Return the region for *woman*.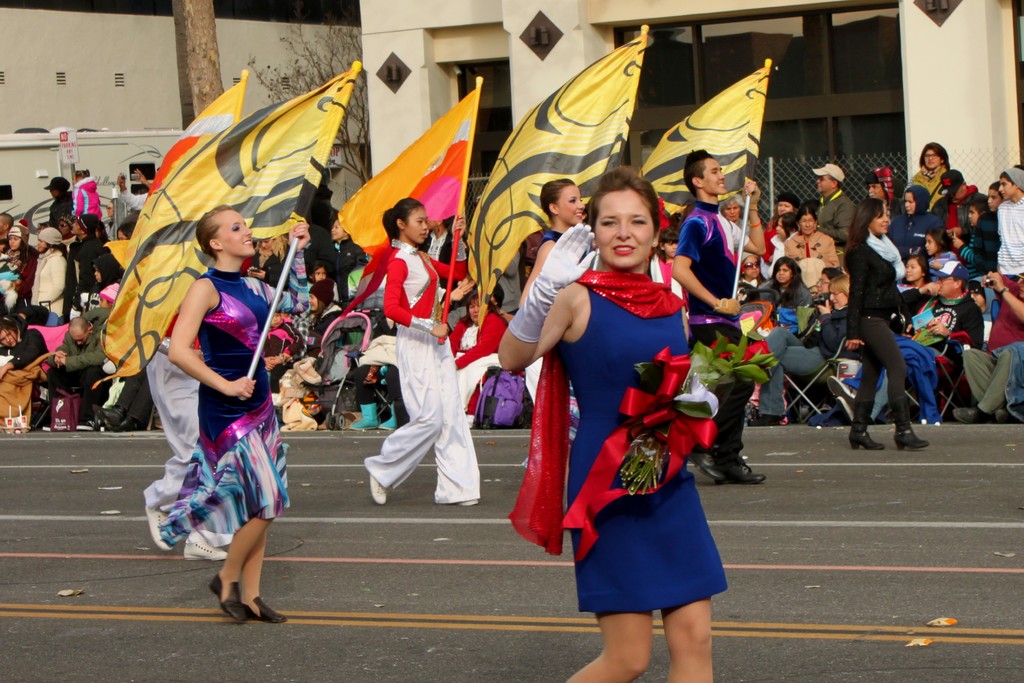
rect(519, 181, 588, 476).
